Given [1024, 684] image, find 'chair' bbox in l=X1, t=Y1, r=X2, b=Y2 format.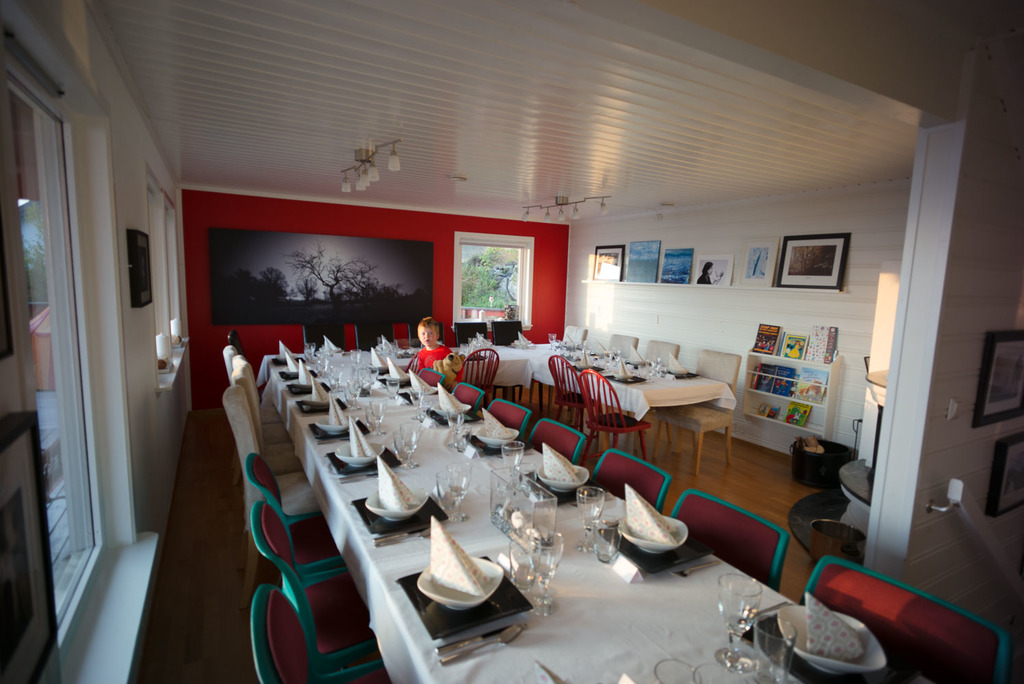
l=560, t=326, r=594, b=347.
